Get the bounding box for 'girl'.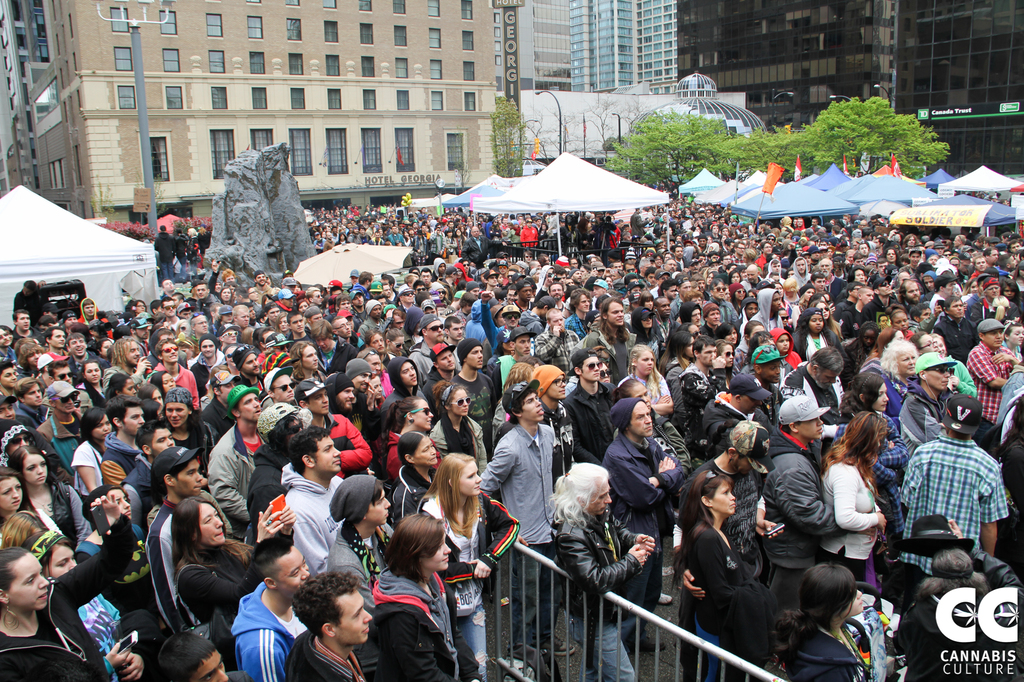
622/343/671/414.
